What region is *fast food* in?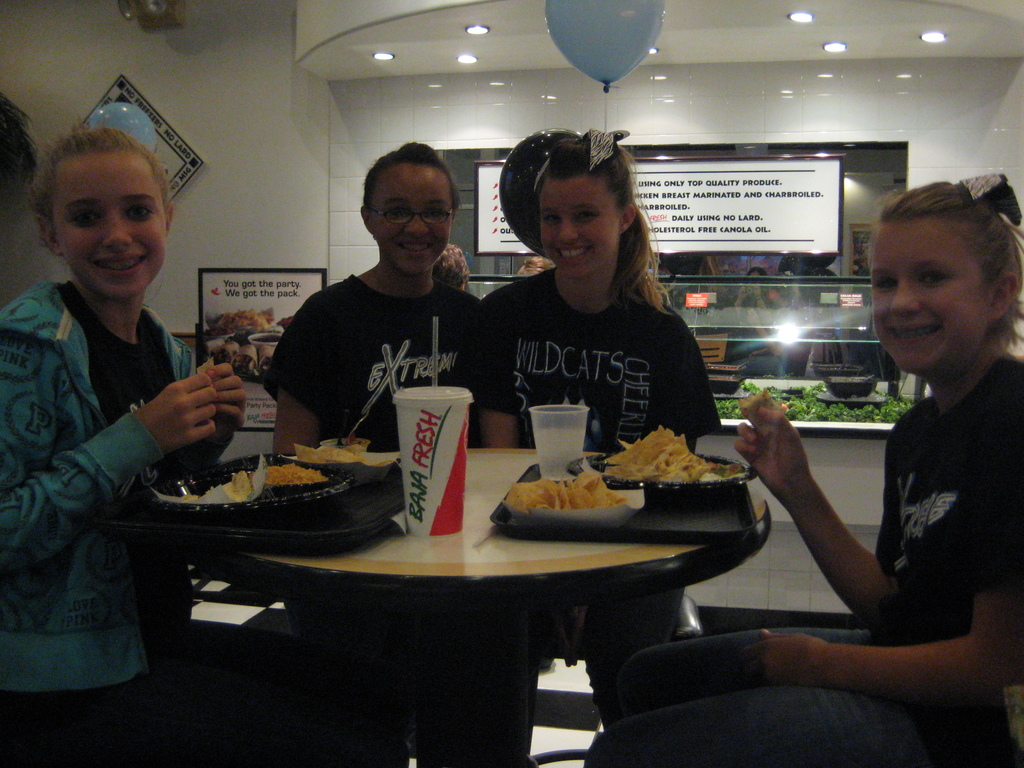
[601, 421, 723, 485].
